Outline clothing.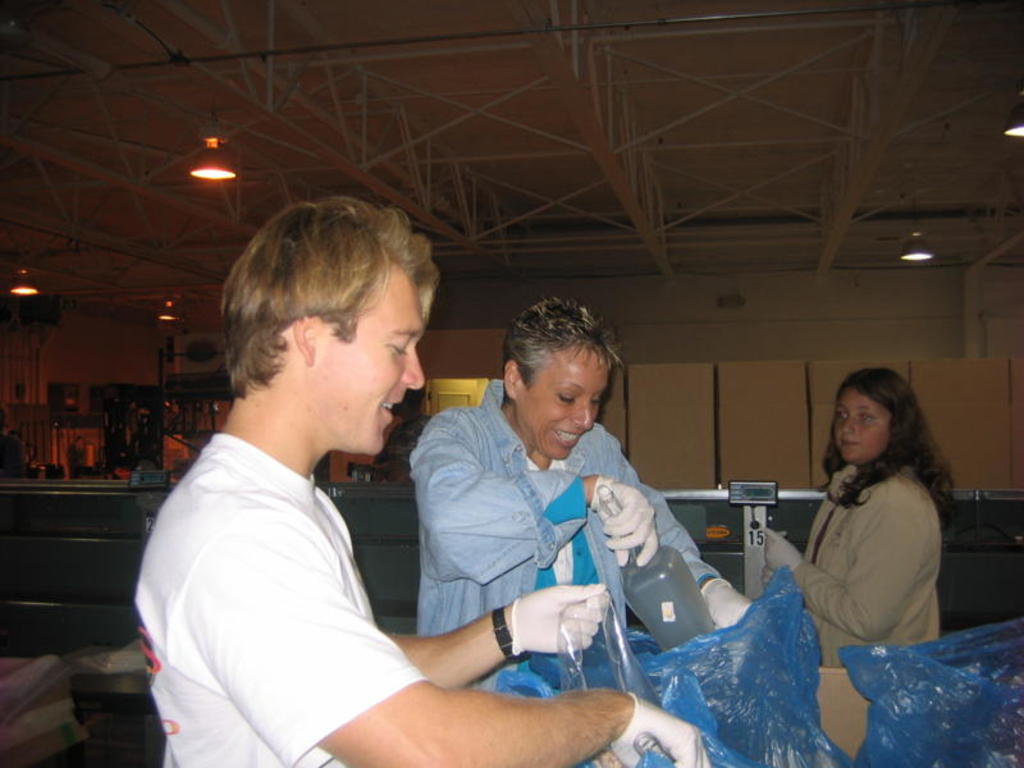
Outline: <box>374,366,718,724</box>.
